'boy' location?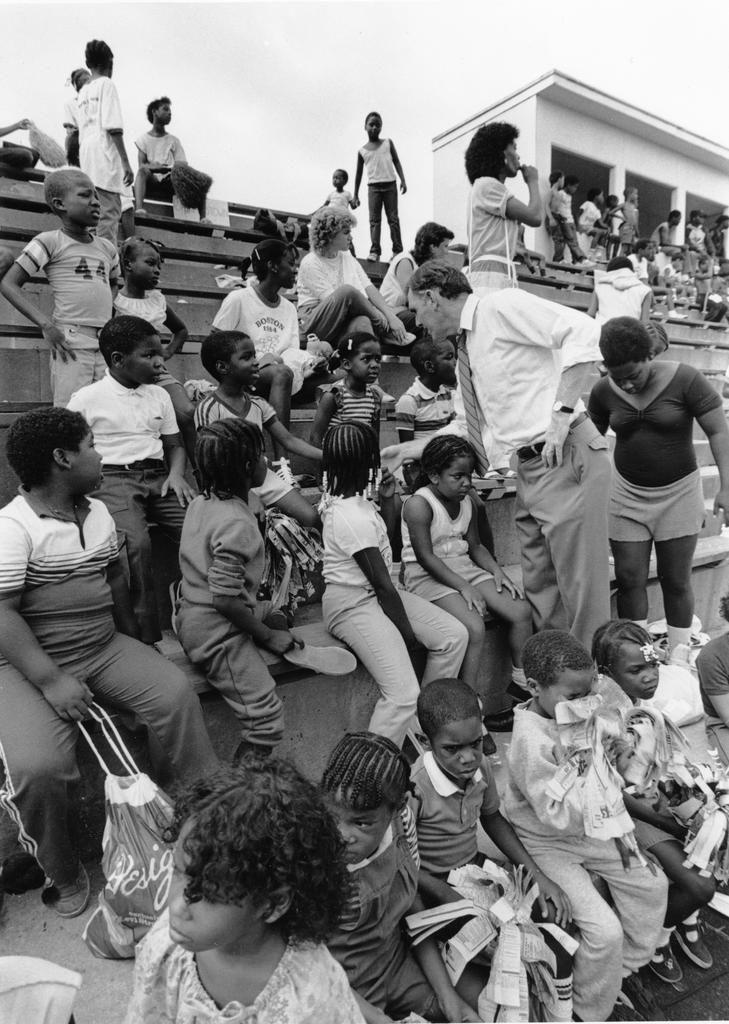
{"x1": 0, "y1": 165, "x2": 122, "y2": 403}
